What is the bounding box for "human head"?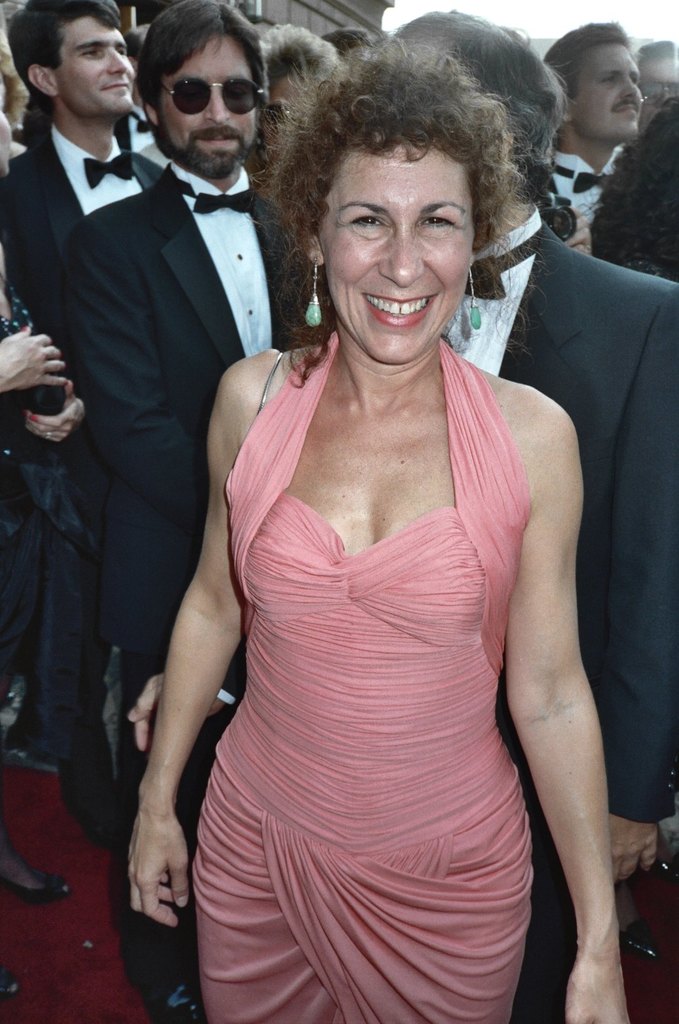
locate(247, 11, 280, 43).
